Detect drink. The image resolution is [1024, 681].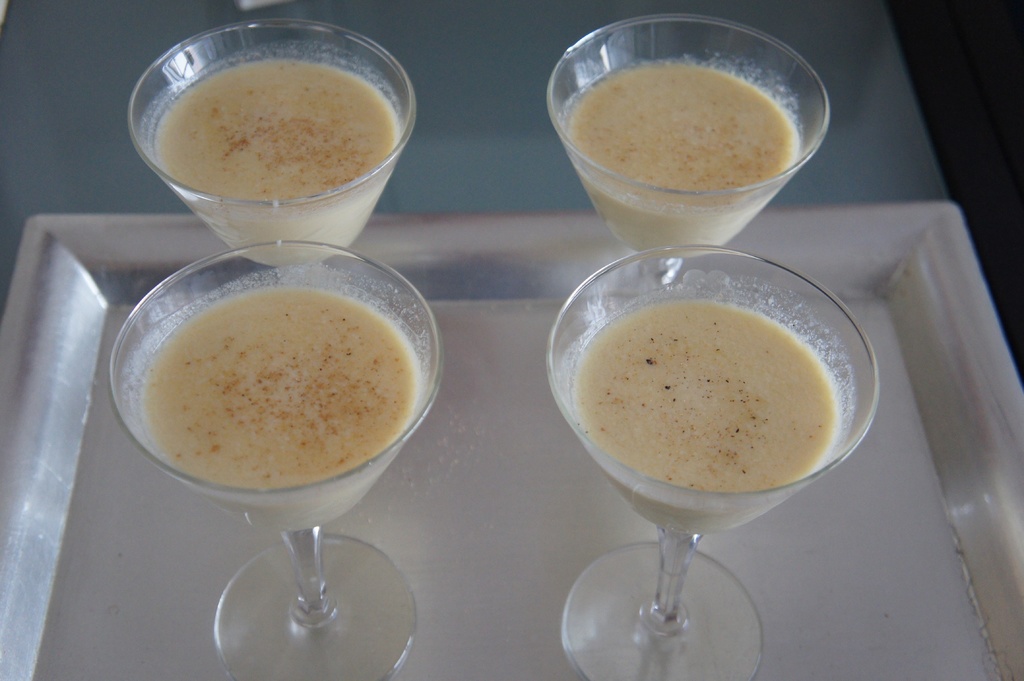
l=571, t=297, r=844, b=534.
